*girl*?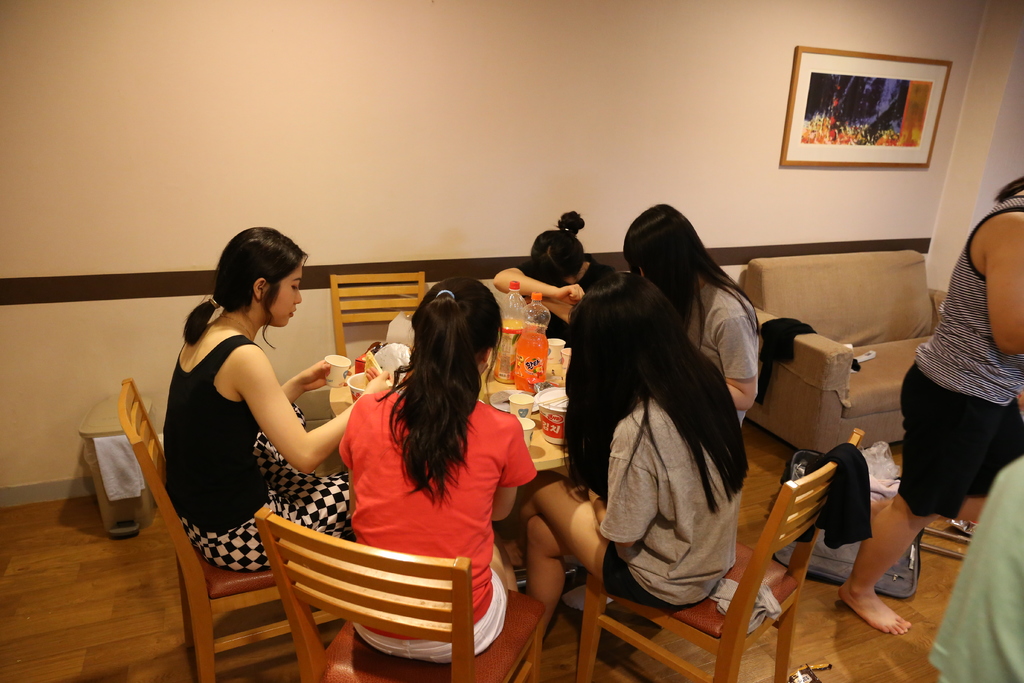
Rect(160, 224, 399, 573)
